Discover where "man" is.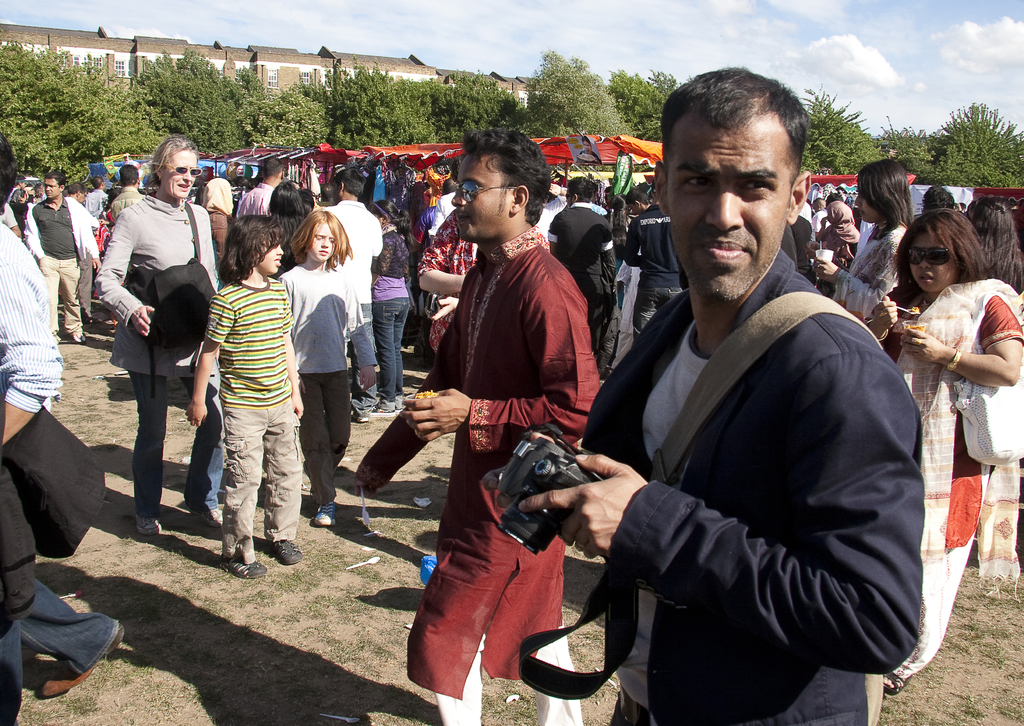
Discovered at <box>81,175,111,219</box>.
